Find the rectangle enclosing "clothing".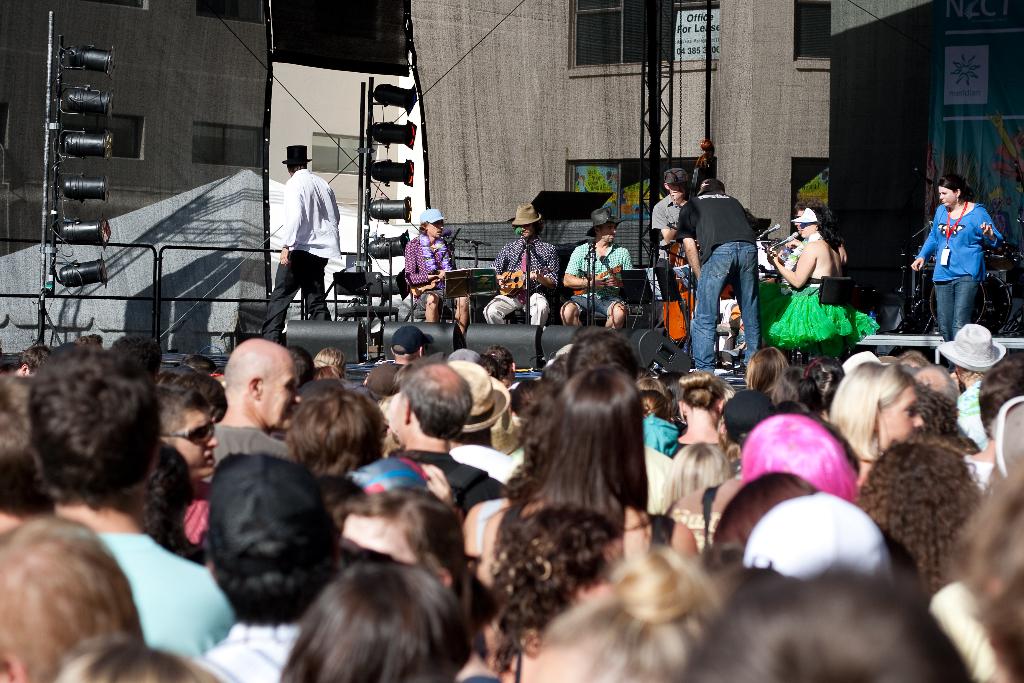
bbox=(97, 525, 237, 661).
